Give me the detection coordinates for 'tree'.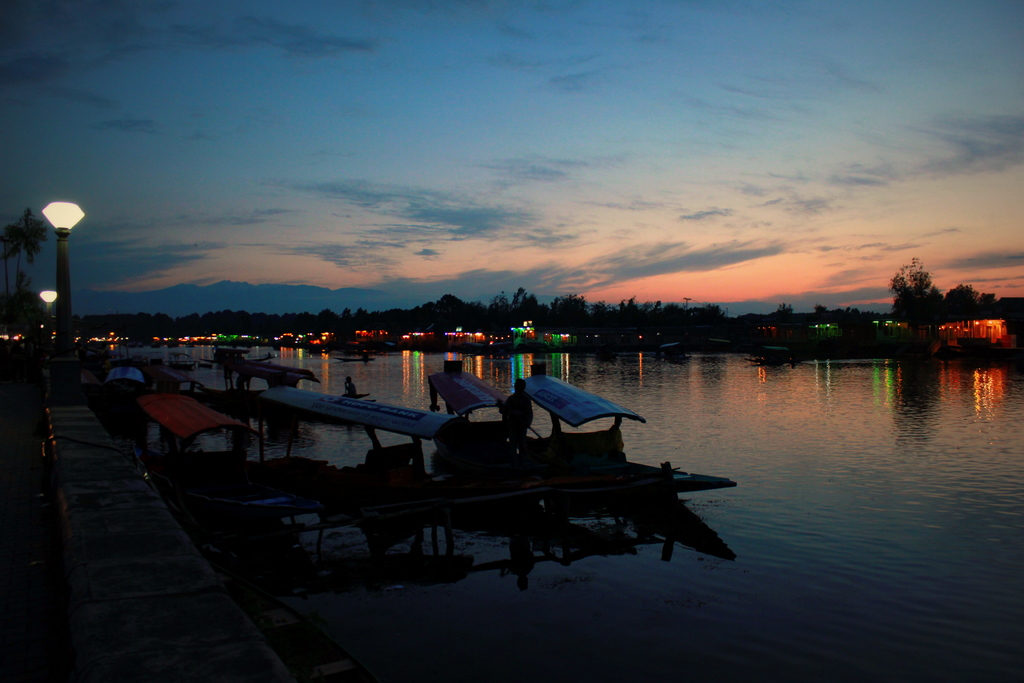
[893,254,946,323].
